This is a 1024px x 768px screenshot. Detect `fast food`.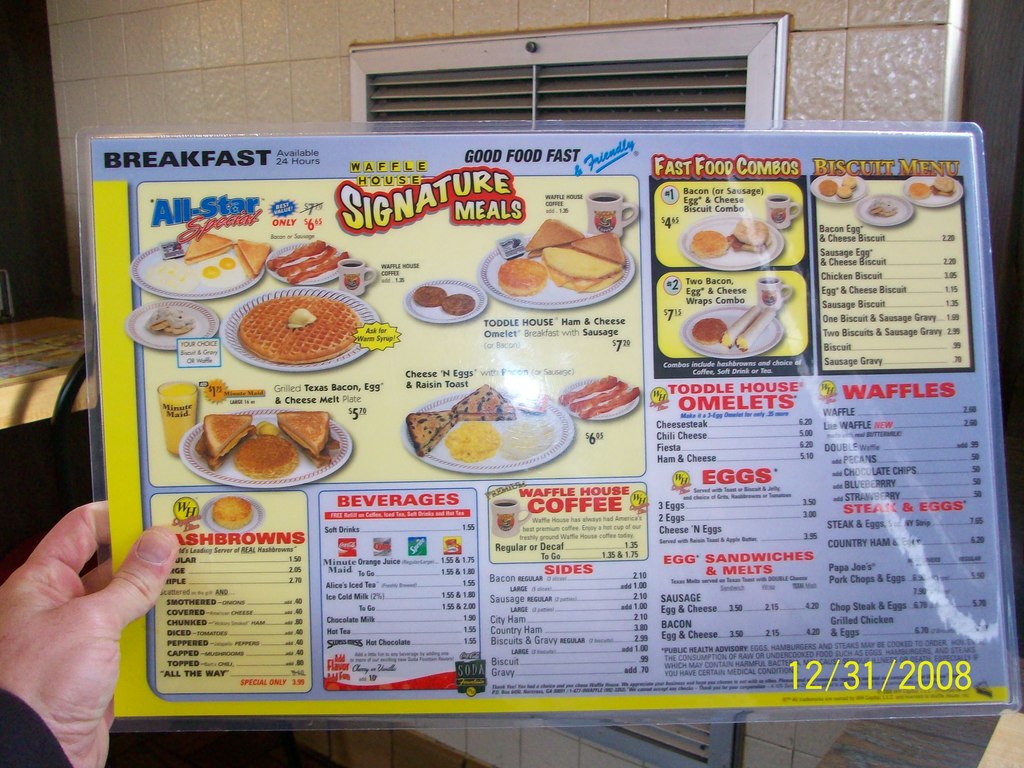
(left=237, top=297, right=362, bottom=365).
